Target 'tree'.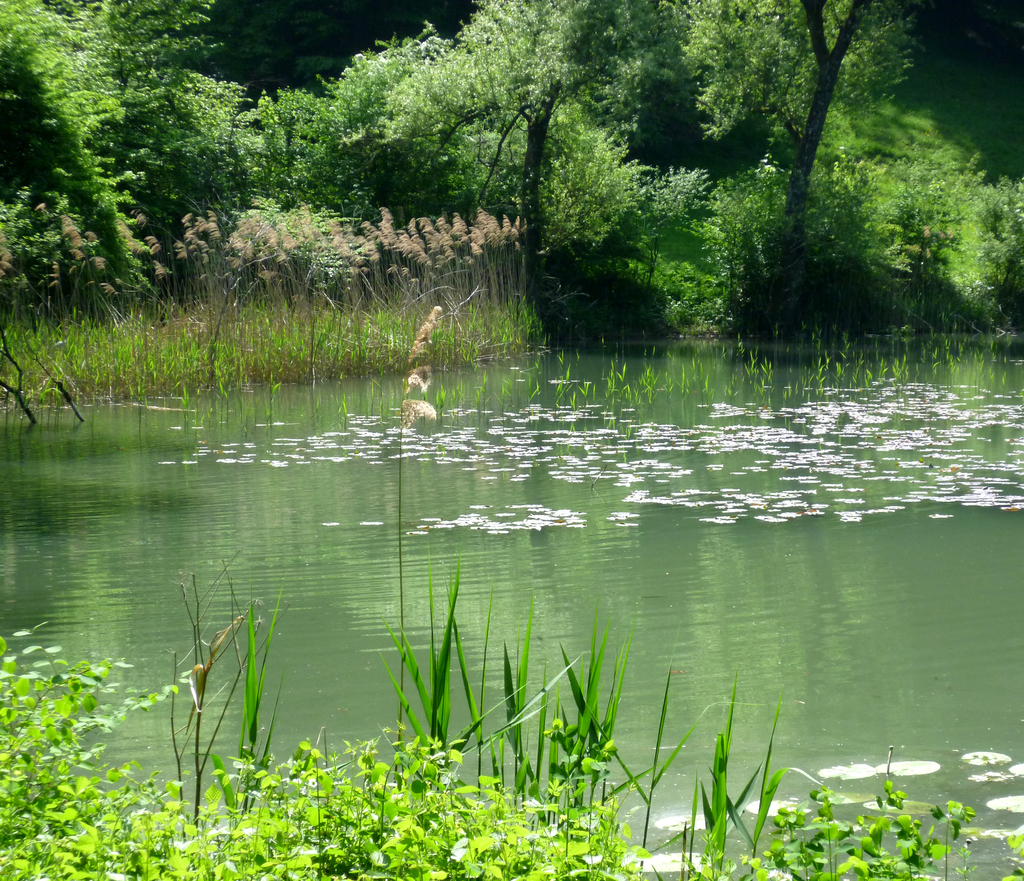
Target region: [x1=610, y1=5, x2=913, y2=289].
